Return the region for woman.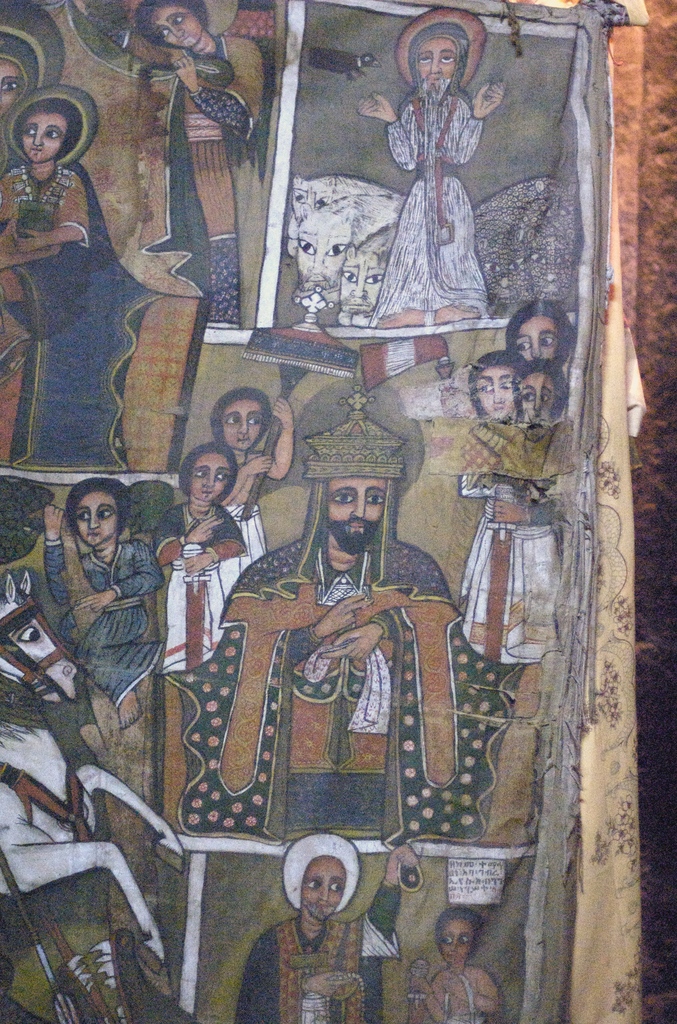
locate(472, 344, 530, 411).
